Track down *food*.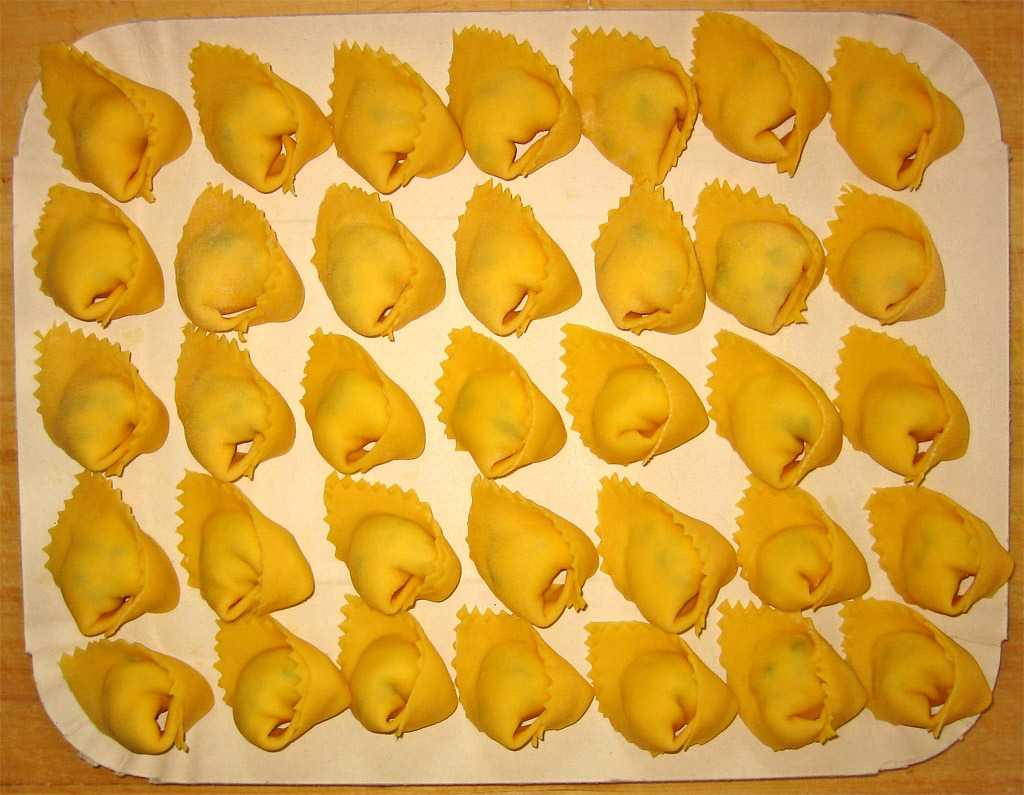
Tracked to left=173, top=322, right=297, bottom=486.
